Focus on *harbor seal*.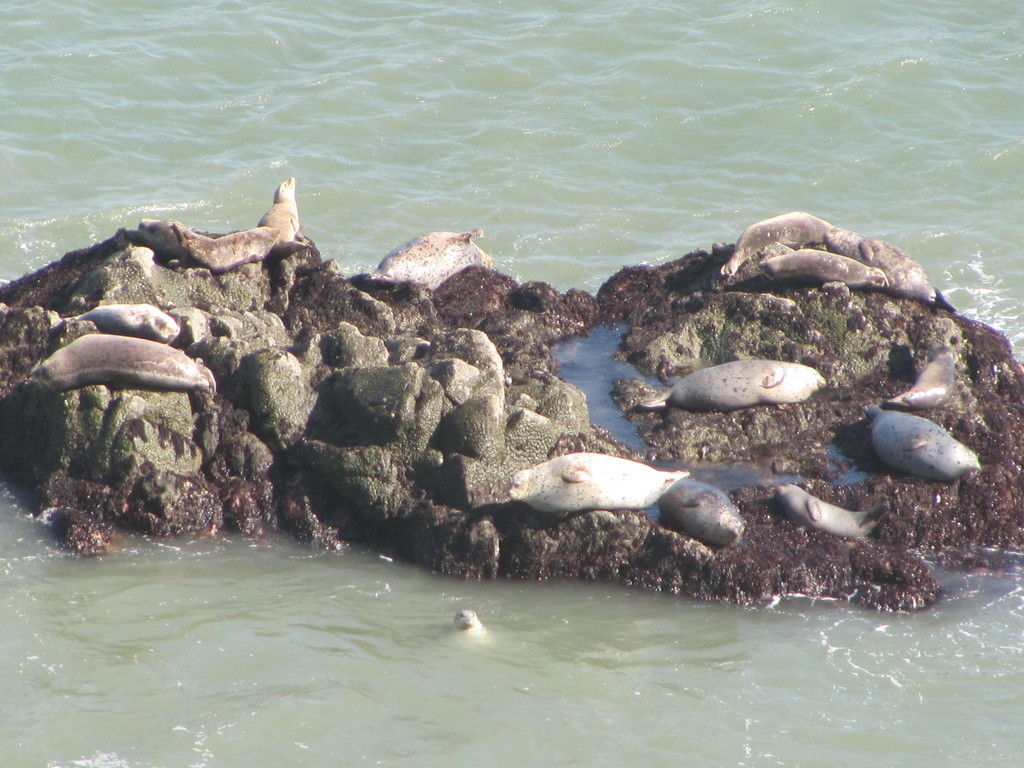
Focused at pyautogui.locateOnScreen(639, 356, 824, 410).
